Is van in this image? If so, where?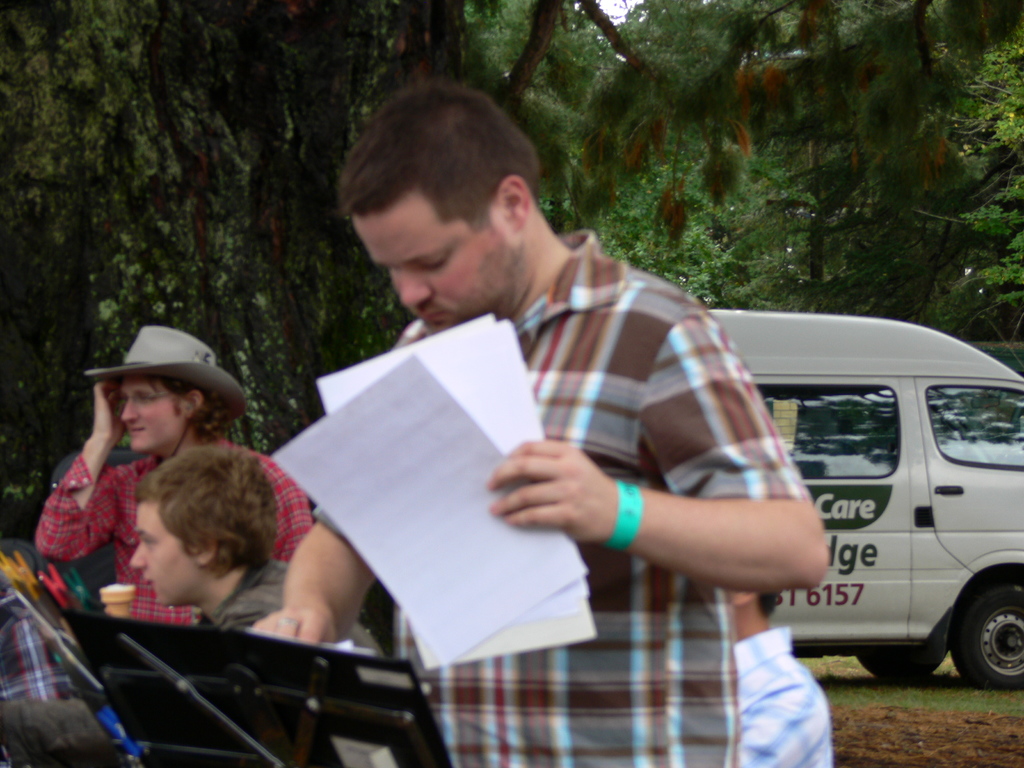
Yes, at 717, 310, 1023, 687.
